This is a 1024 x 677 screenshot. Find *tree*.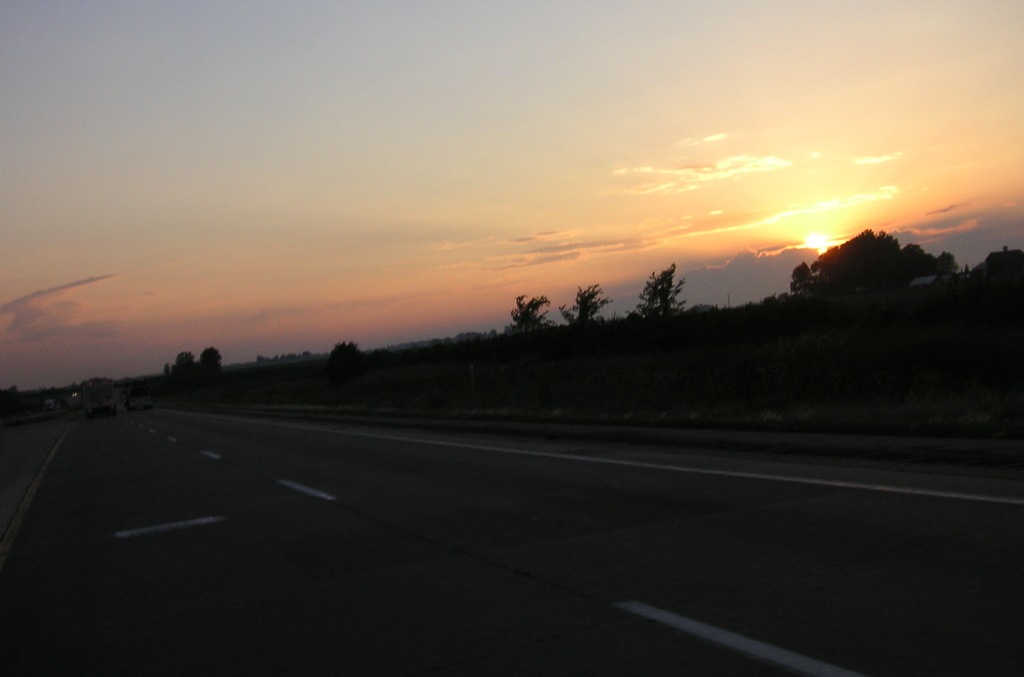
Bounding box: select_region(170, 337, 216, 393).
